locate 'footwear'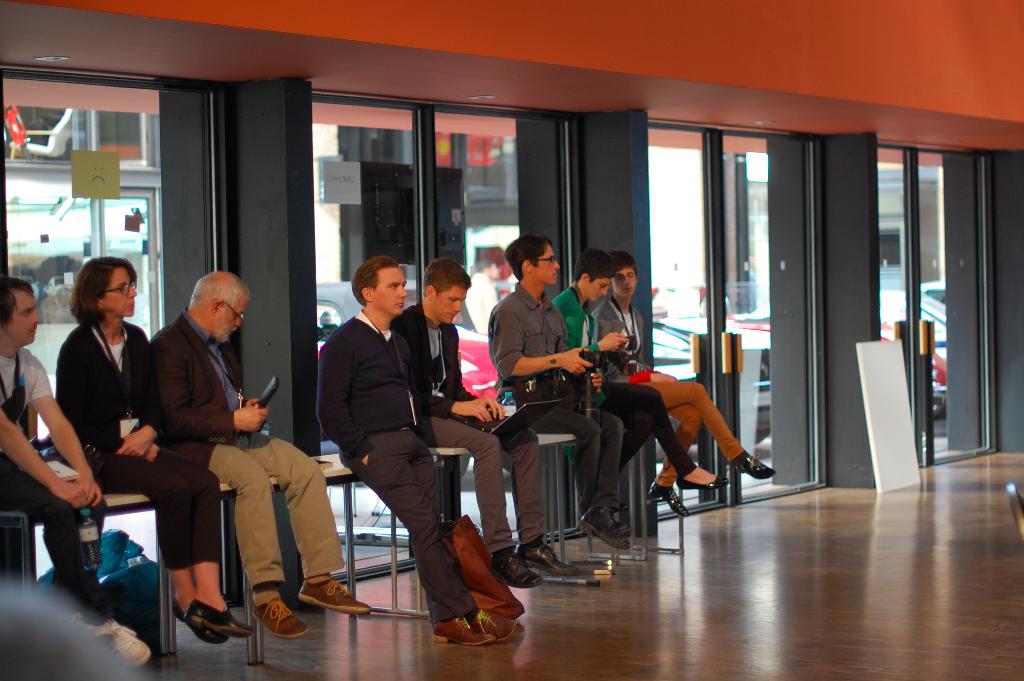
x1=515, y1=541, x2=586, y2=579
